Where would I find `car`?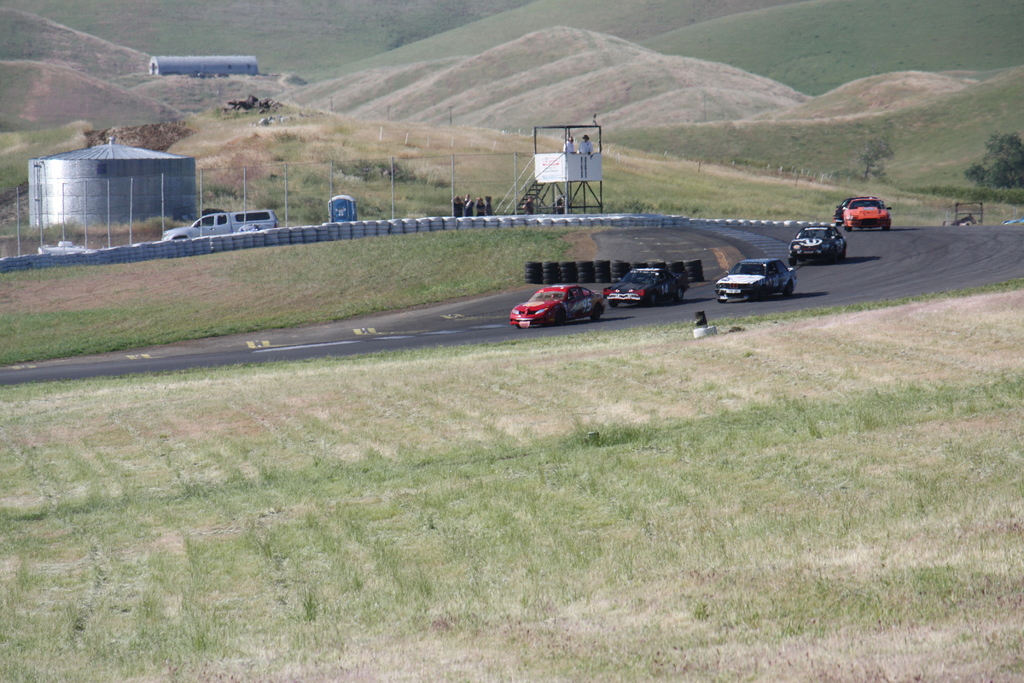
At BBox(787, 226, 847, 262).
